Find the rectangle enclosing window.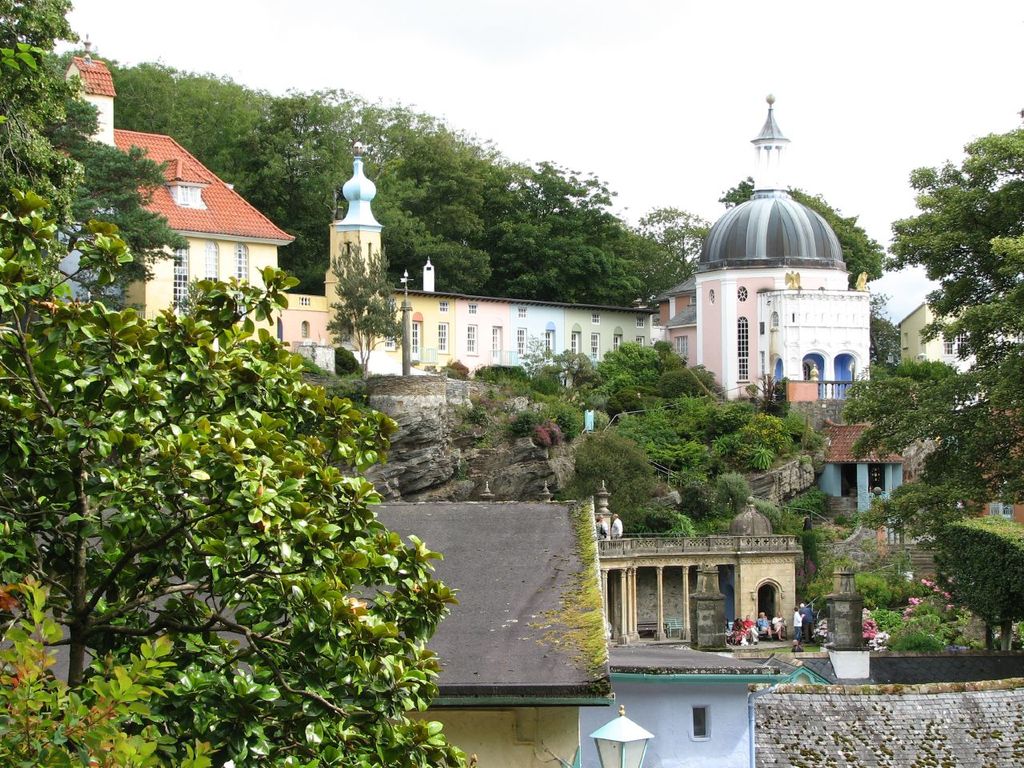
(516,304,526,318).
